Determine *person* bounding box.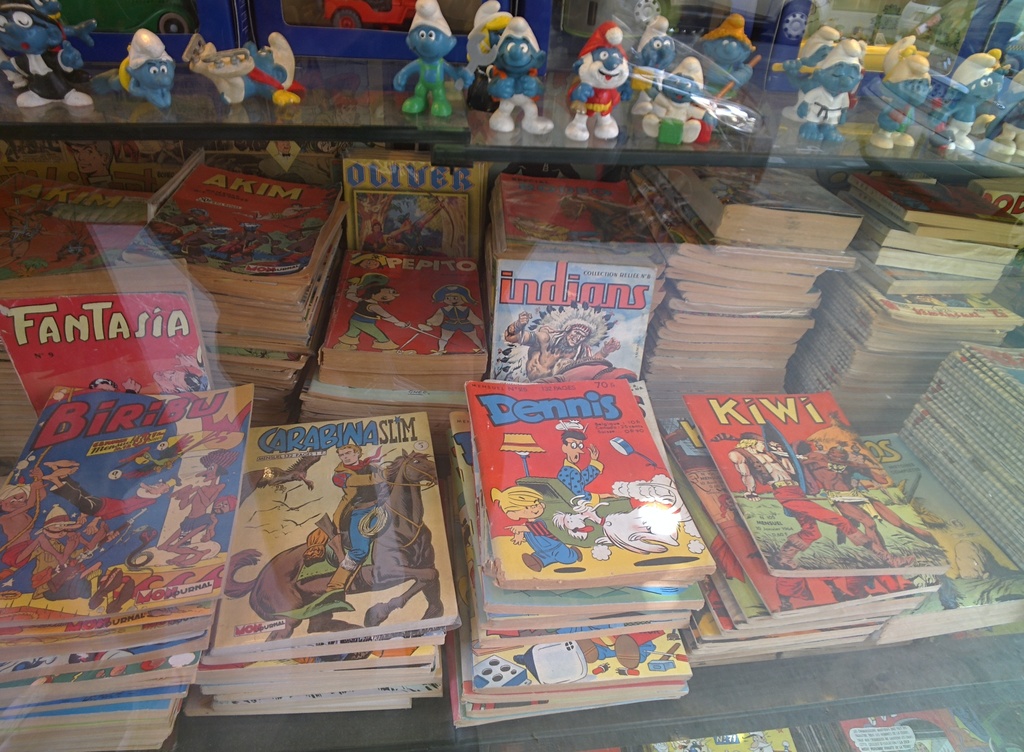
Determined: l=499, t=300, r=624, b=375.
